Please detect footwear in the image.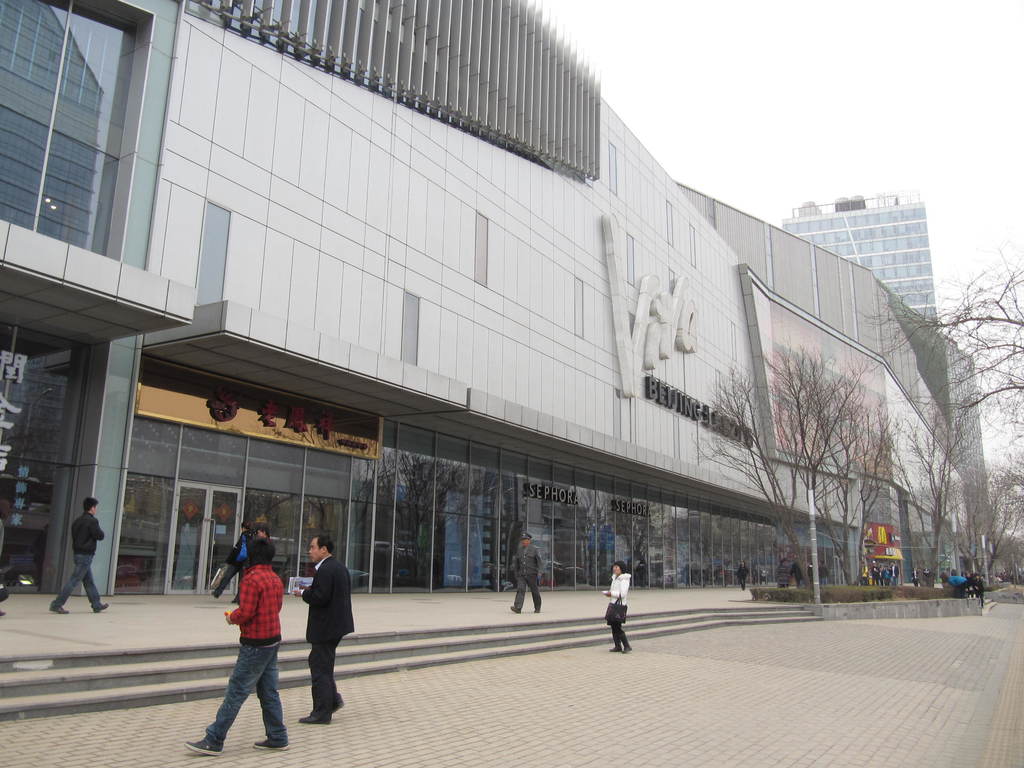
l=332, t=698, r=344, b=709.
